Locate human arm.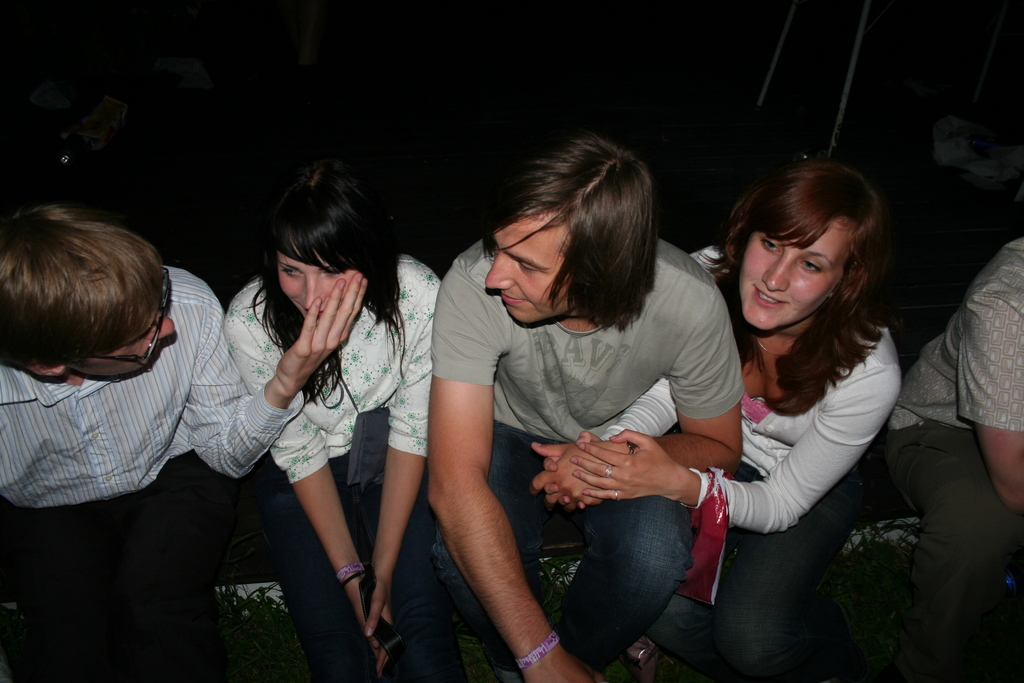
Bounding box: x1=961 y1=310 x2=1023 y2=509.
